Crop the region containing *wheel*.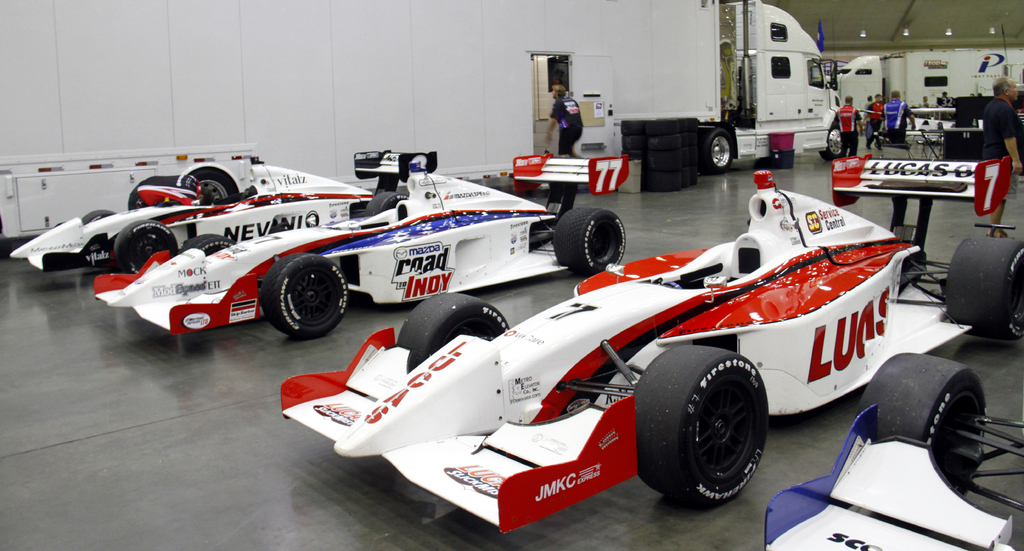
Crop region: <box>822,116,845,163</box>.
